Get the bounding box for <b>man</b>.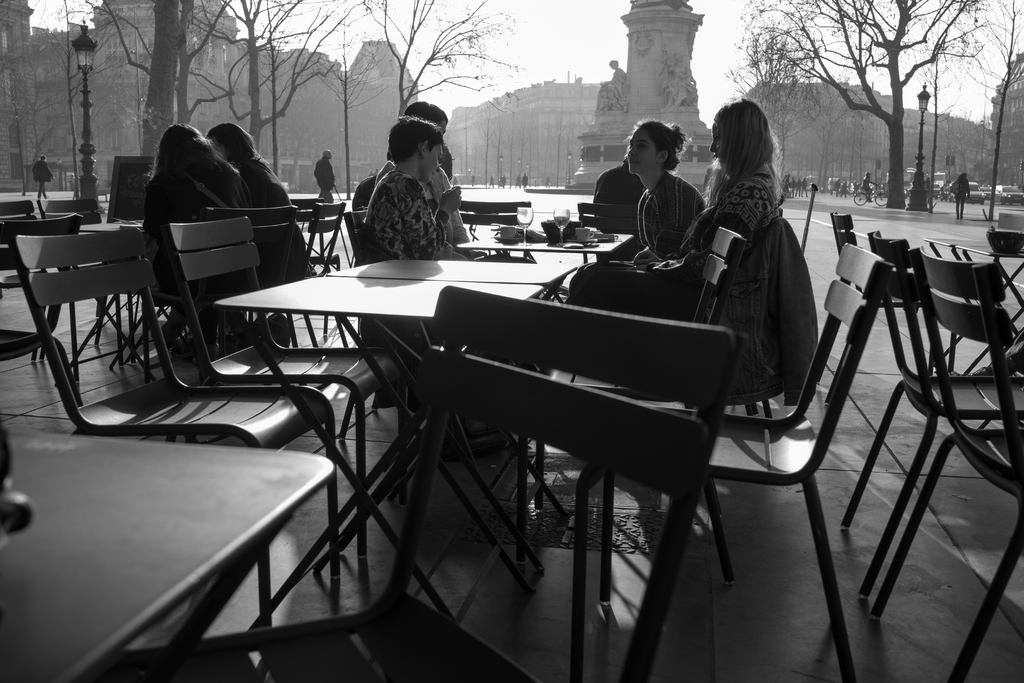
x1=862 y1=169 x2=879 y2=208.
